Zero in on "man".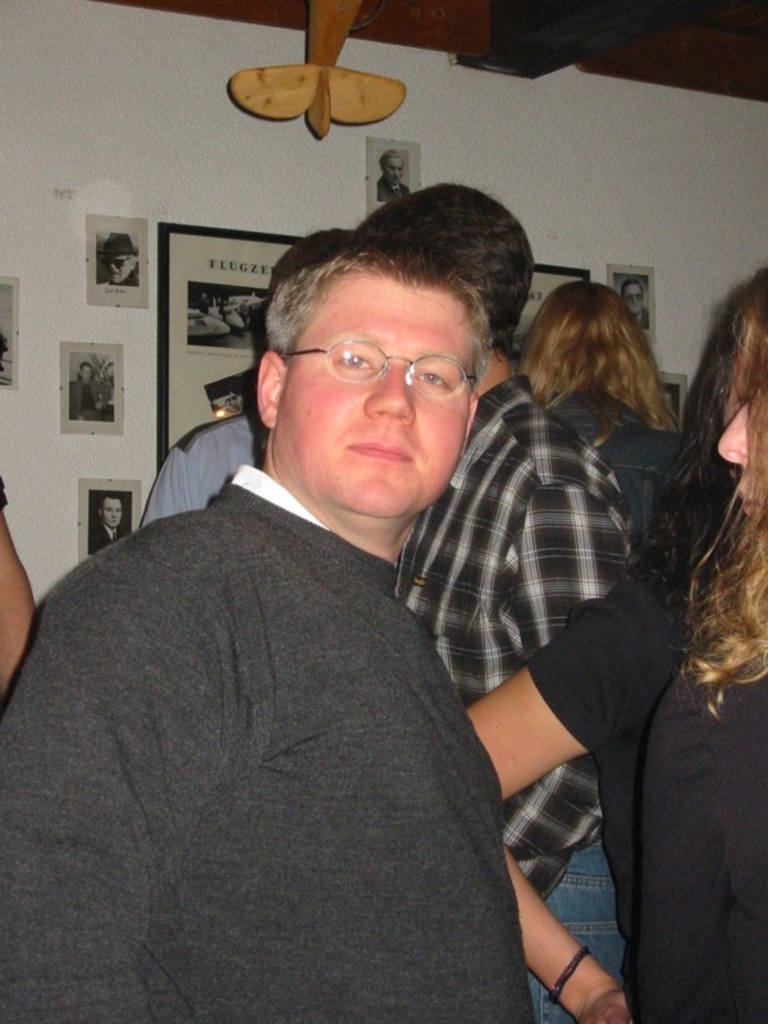
Zeroed in: locate(372, 143, 411, 210).
